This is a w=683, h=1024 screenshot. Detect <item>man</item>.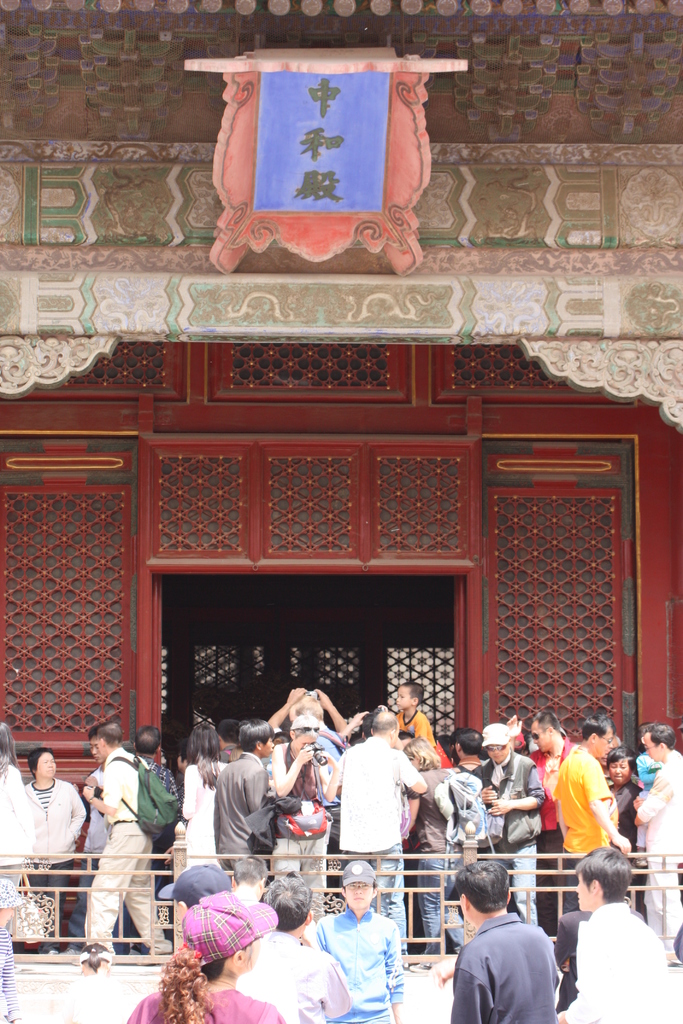
crop(87, 719, 174, 966).
